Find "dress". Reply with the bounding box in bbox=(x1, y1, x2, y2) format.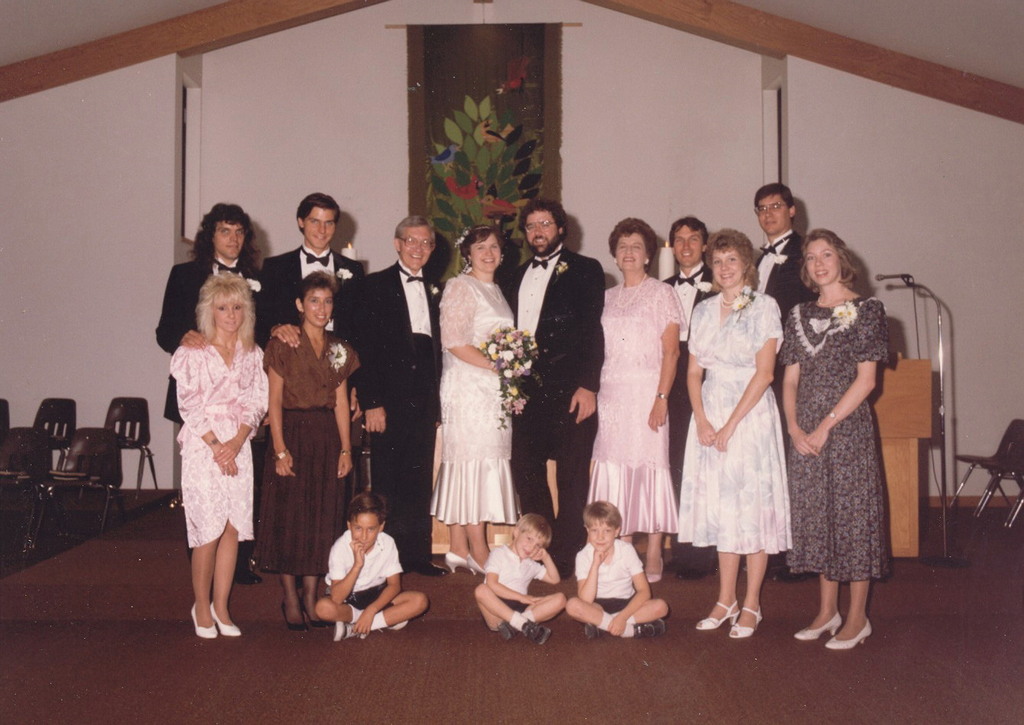
bbox=(672, 291, 795, 551).
